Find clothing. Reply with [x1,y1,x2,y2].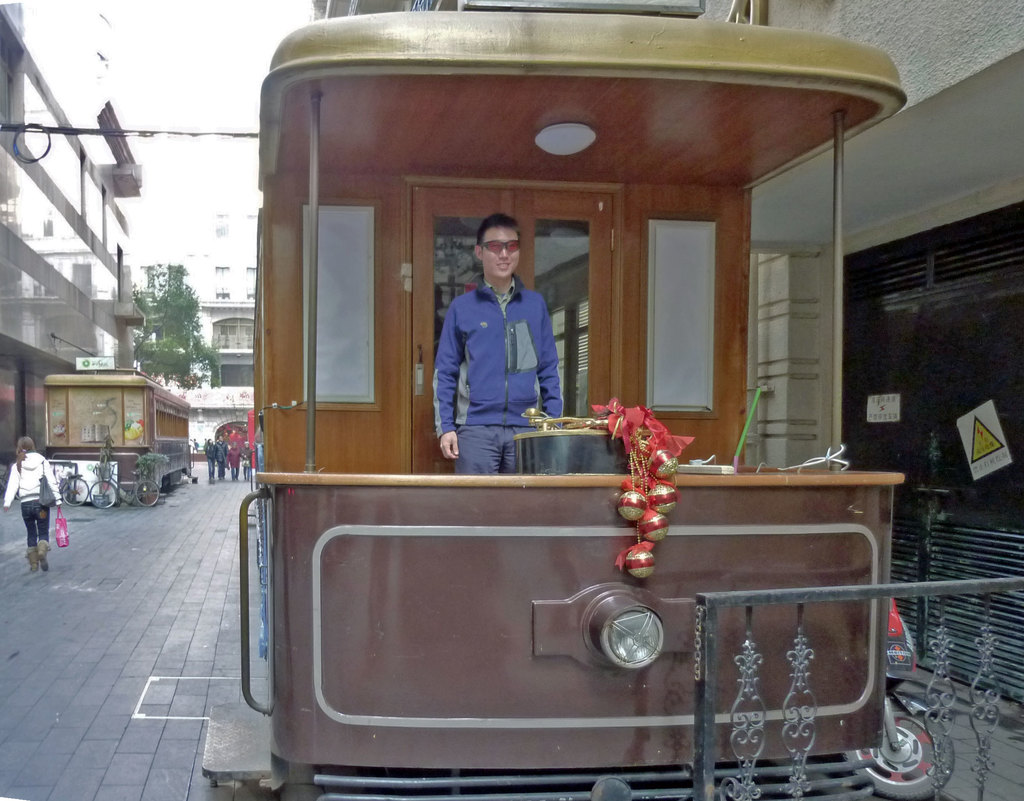
[227,446,245,478].
